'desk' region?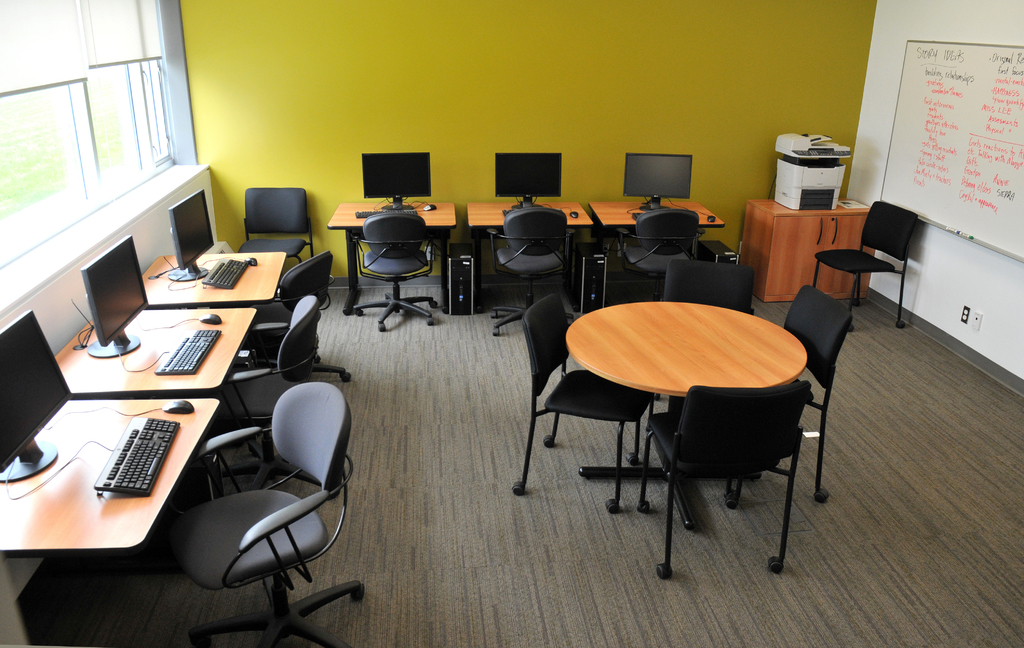
{"left": 0, "top": 396, "right": 227, "bottom": 559}
